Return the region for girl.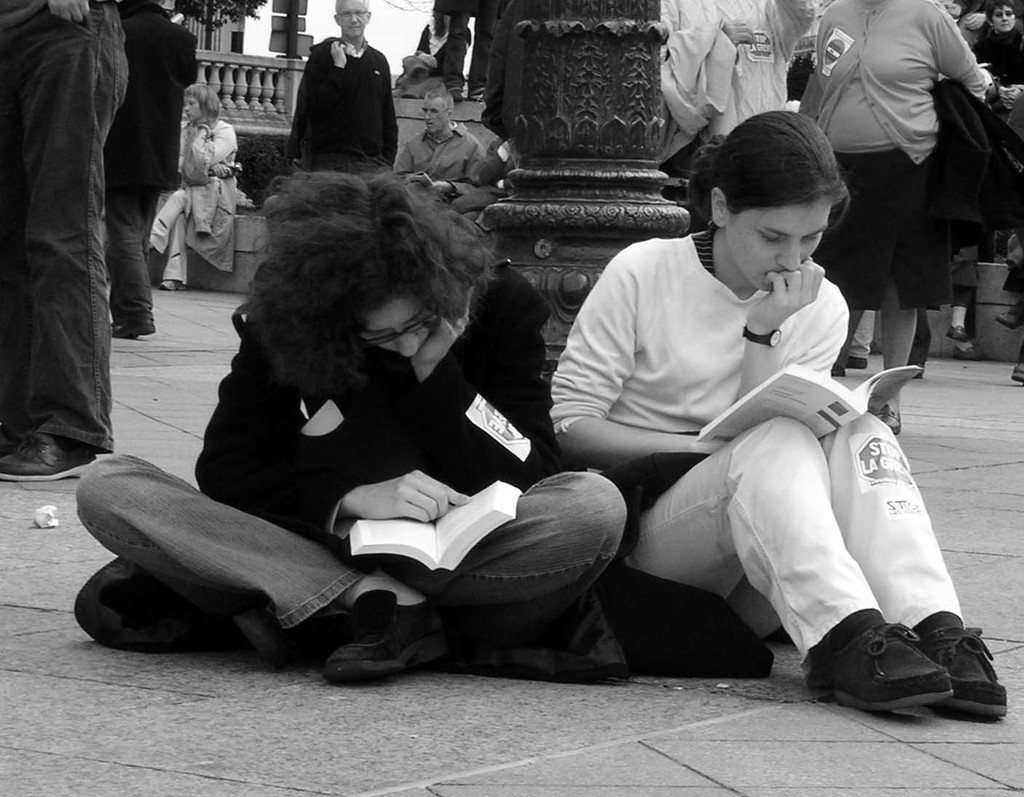
region(77, 149, 631, 678).
